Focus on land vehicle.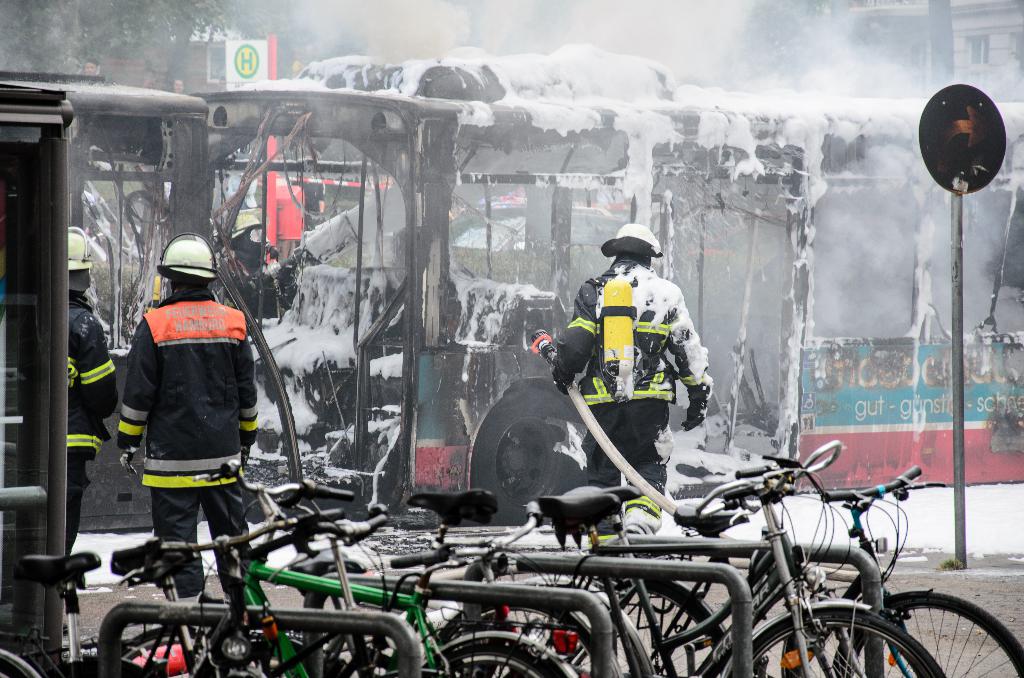
Focused at bbox=[194, 45, 1023, 532].
